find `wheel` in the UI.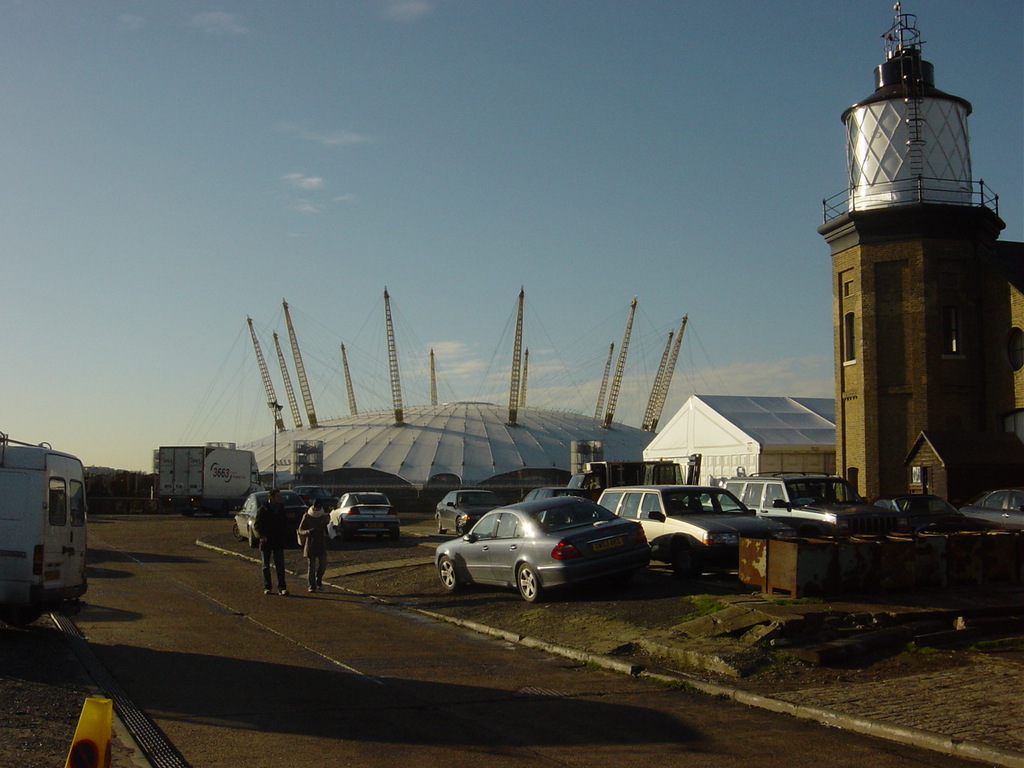
UI element at bbox=(510, 562, 546, 604).
